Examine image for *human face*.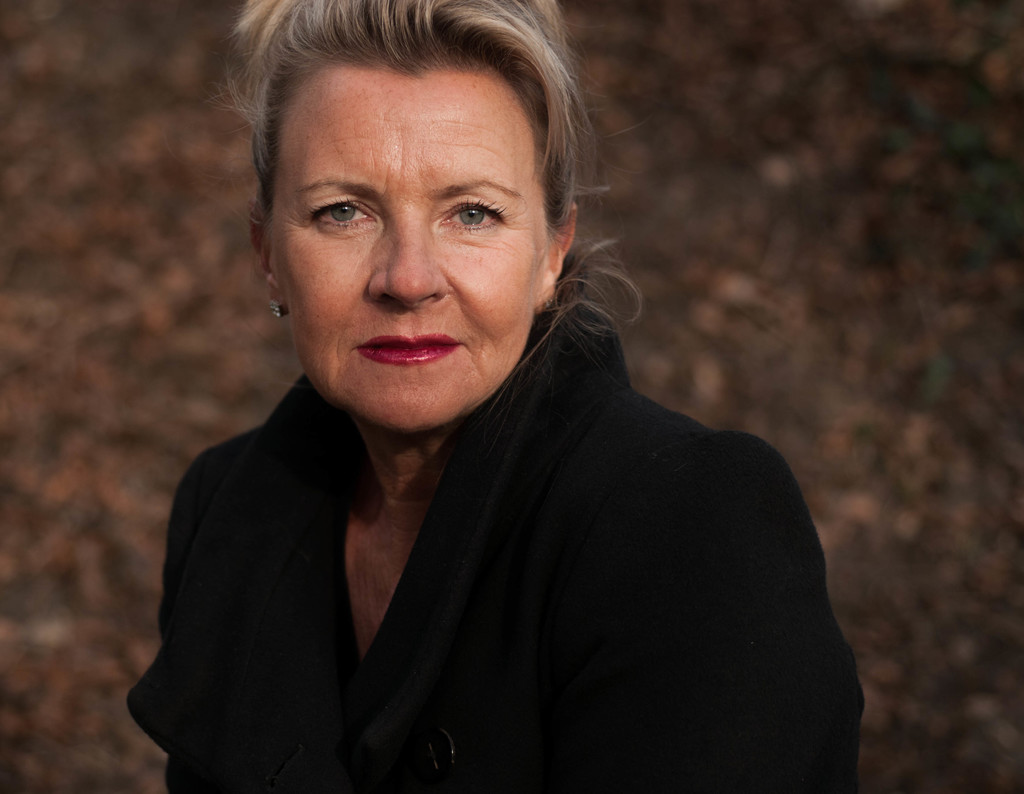
Examination result: 269, 64, 546, 432.
